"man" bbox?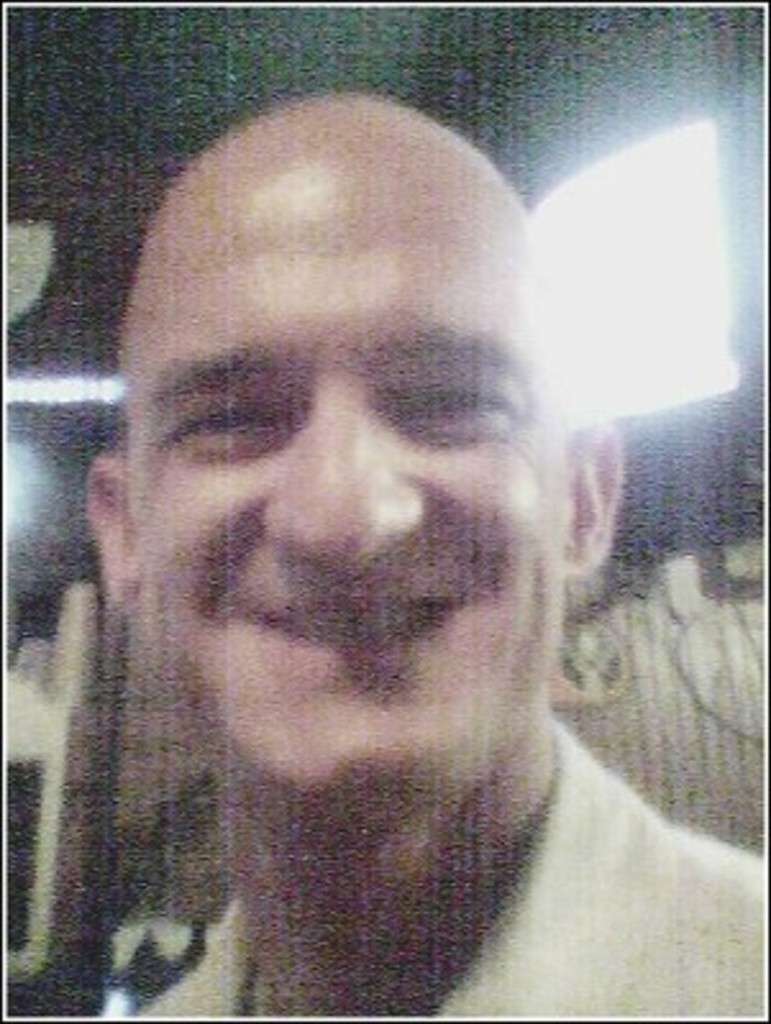
[x1=0, y1=87, x2=770, y2=1023]
